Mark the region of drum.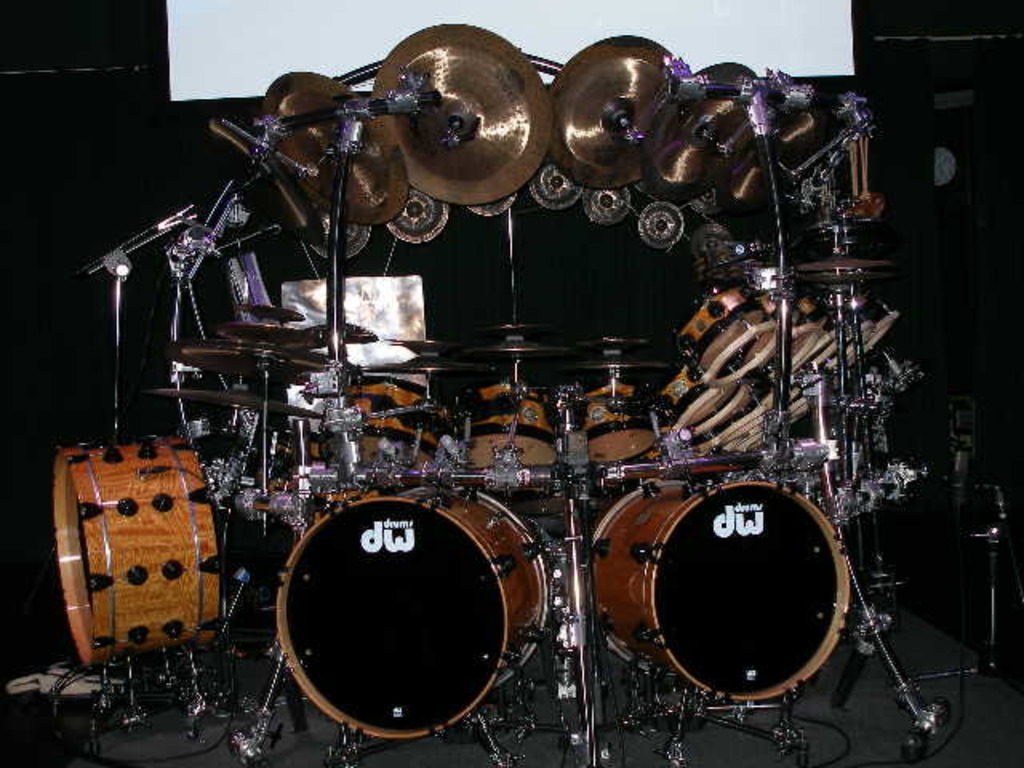
Region: BBox(451, 382, 565, 472).
